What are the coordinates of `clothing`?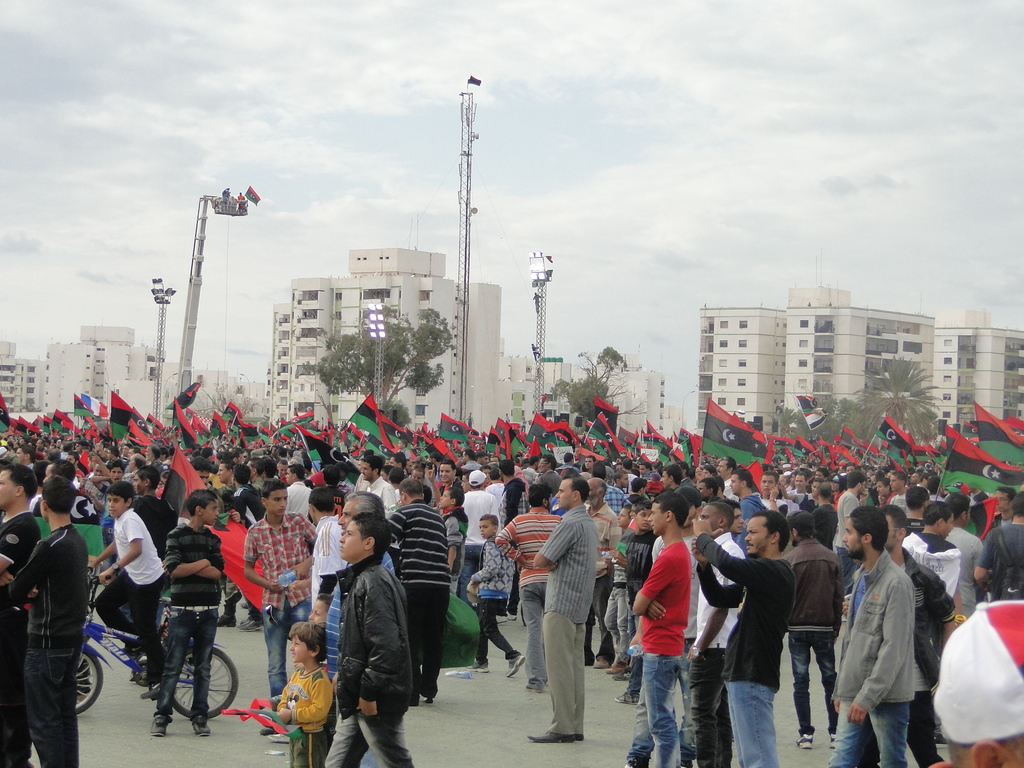
<bbox>627, 541, 689, 767</bbox>.
